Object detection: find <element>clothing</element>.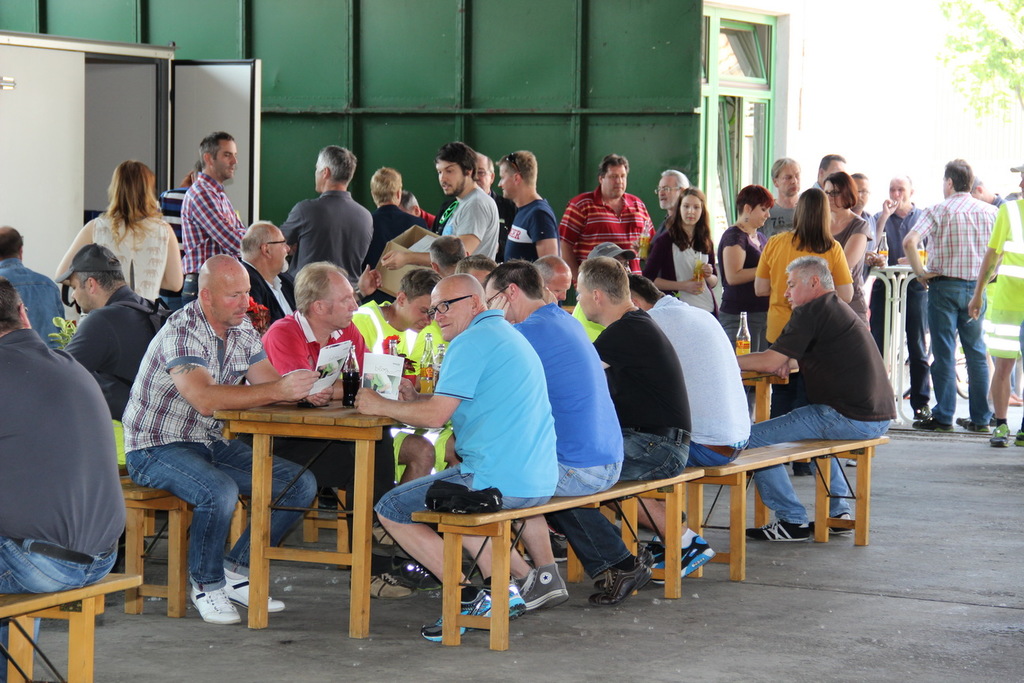
[282, 191, 372, 300].
